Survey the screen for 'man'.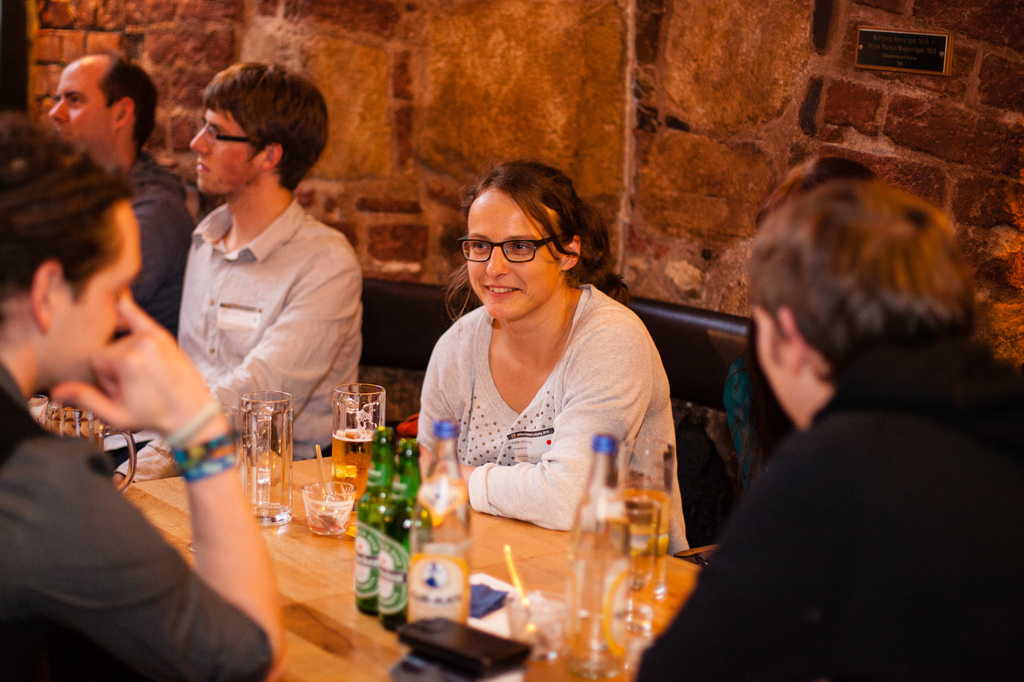
Survey found: (x1=0, y1=114, x2=287, y2=681).
